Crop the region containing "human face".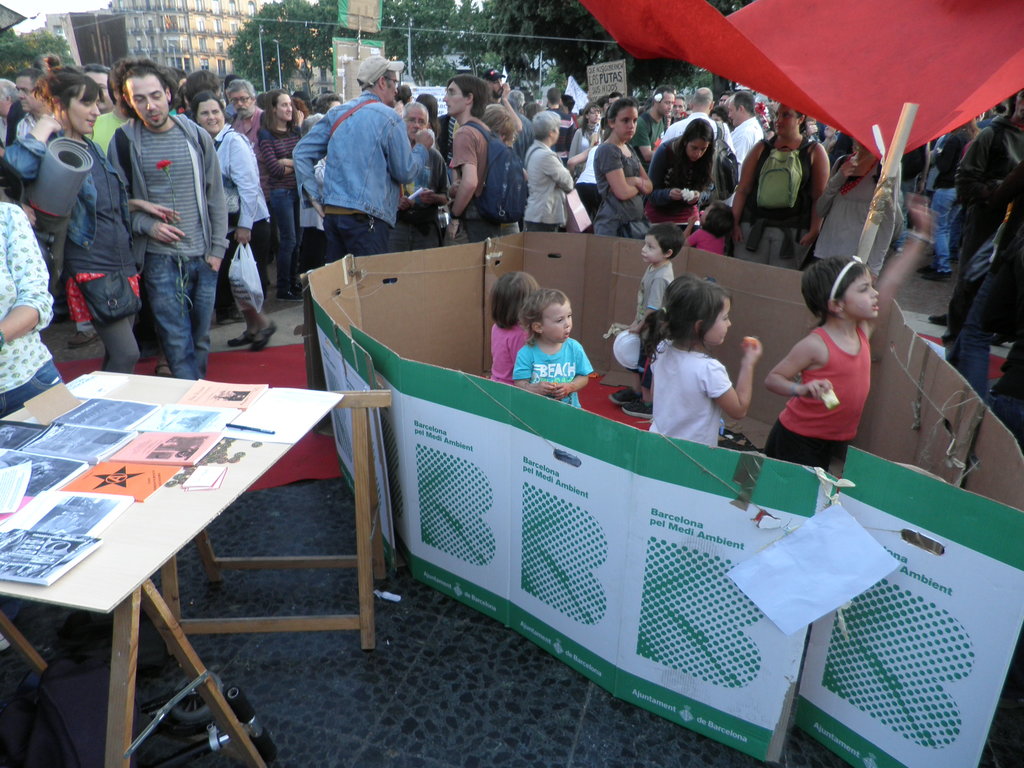
Crop region: (x1=442, y1=83, x2=461, y2=116).
